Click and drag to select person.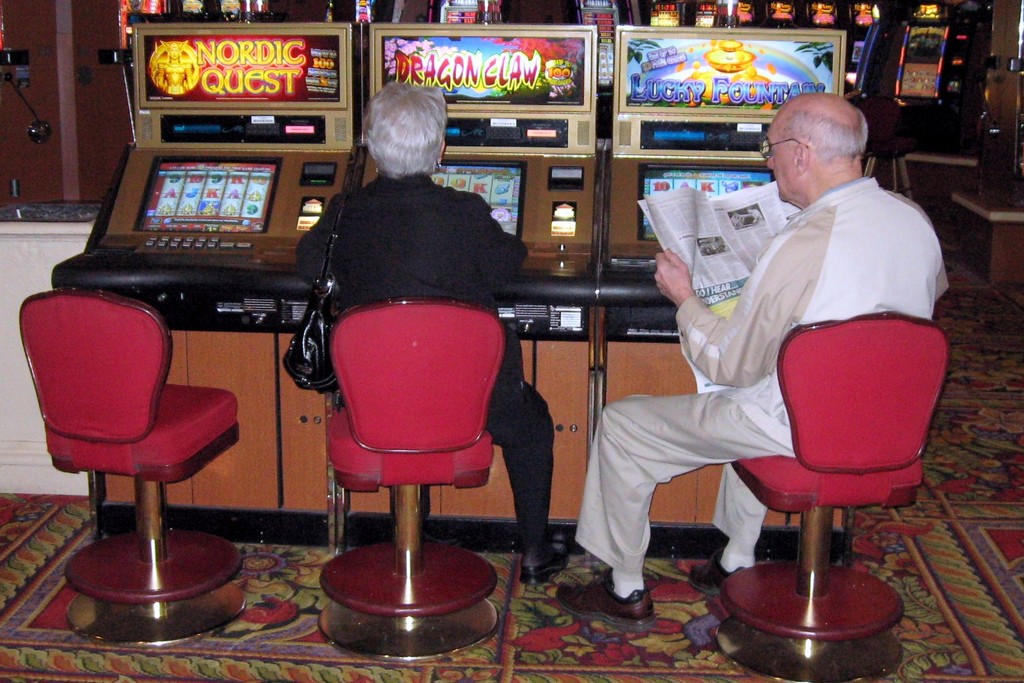
Selection: <region>552, 88, 953, 626</region>.
